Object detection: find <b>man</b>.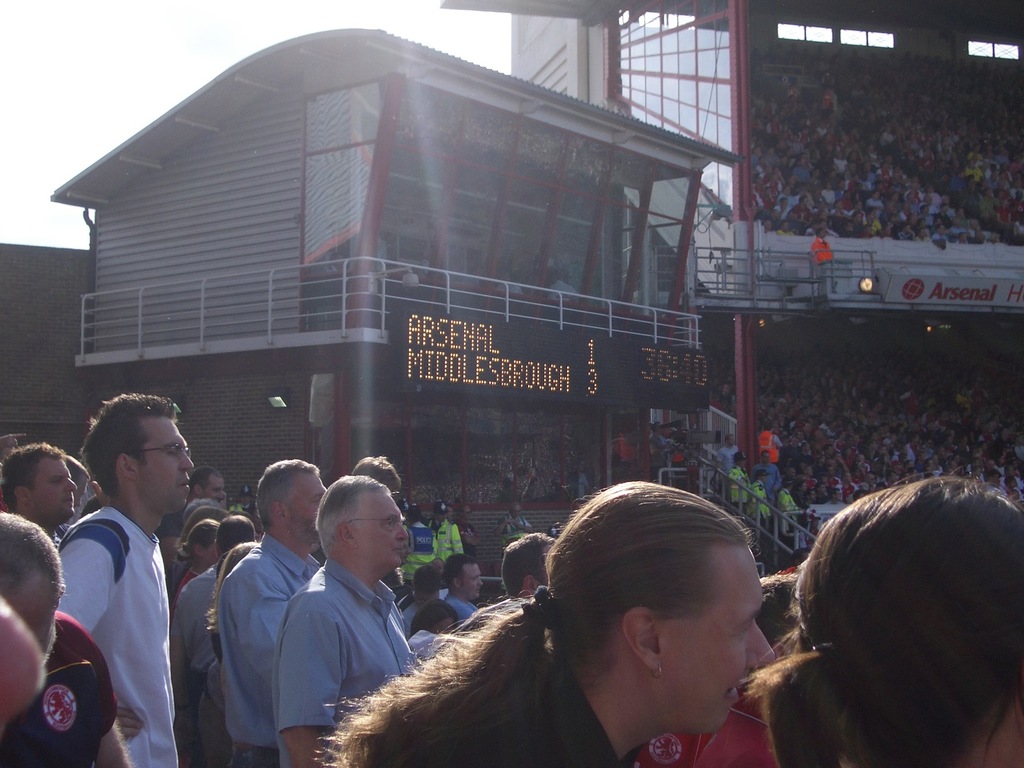
(left=0, top=511, right=122, bottom=767).
